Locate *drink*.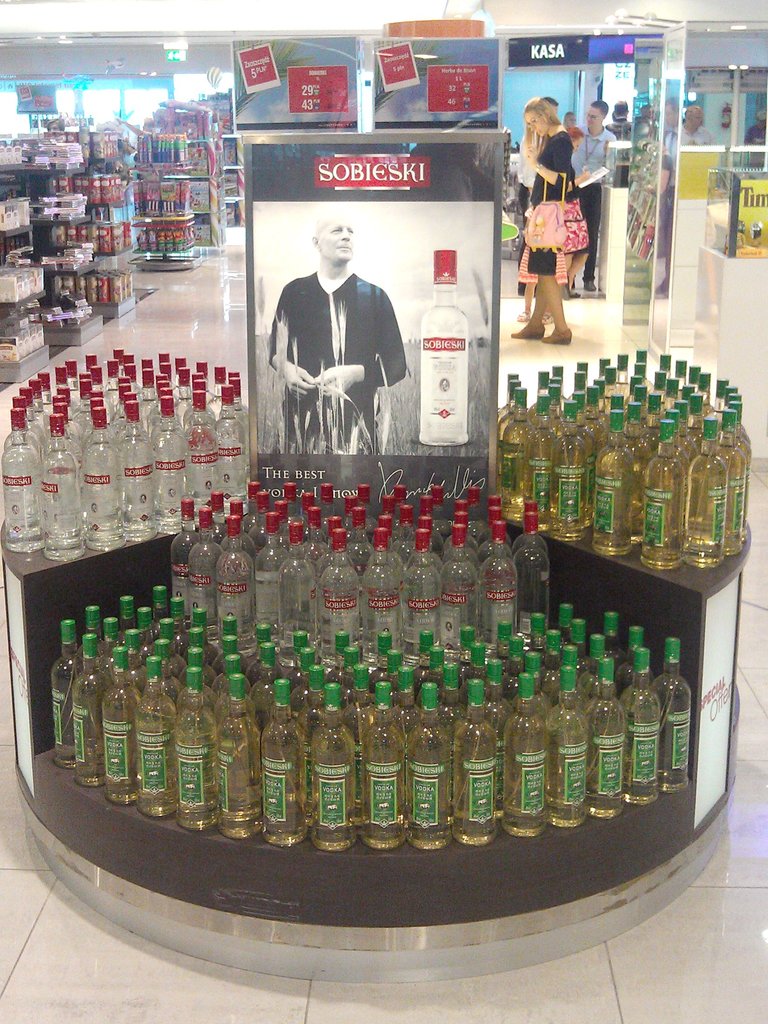
Bounding box: region(405, 557, 438, 660).
